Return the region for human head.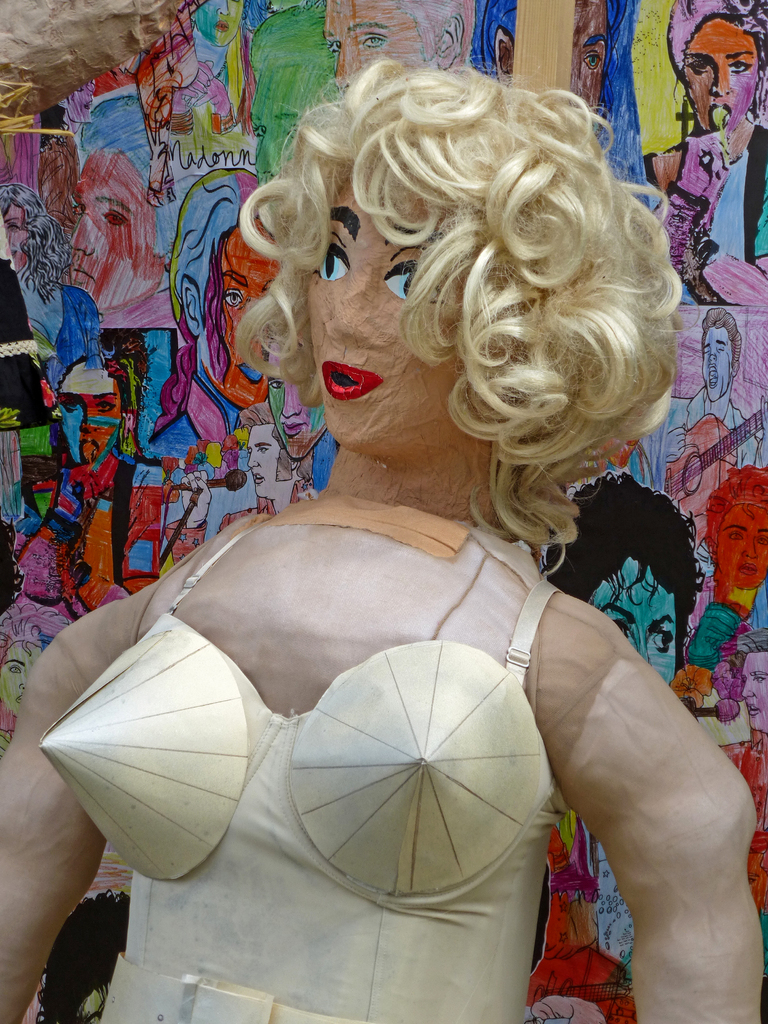
BBox(235, 54, 677, 547).
